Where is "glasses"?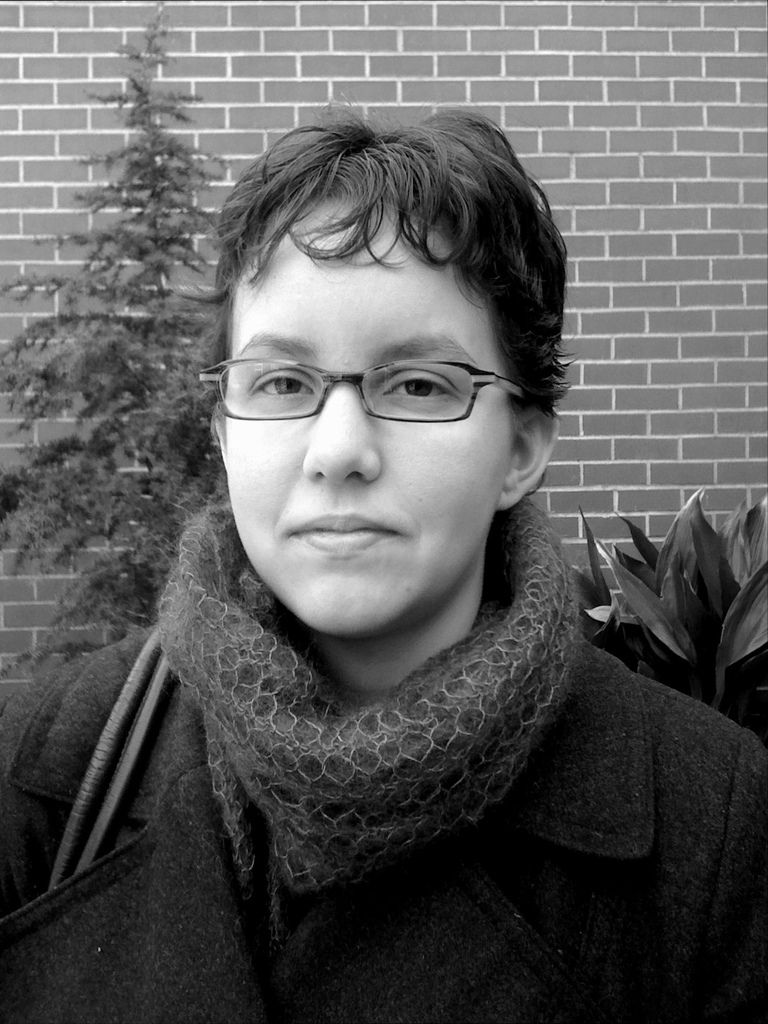
(x1=207, y1=335, x2=540, y2=437).
